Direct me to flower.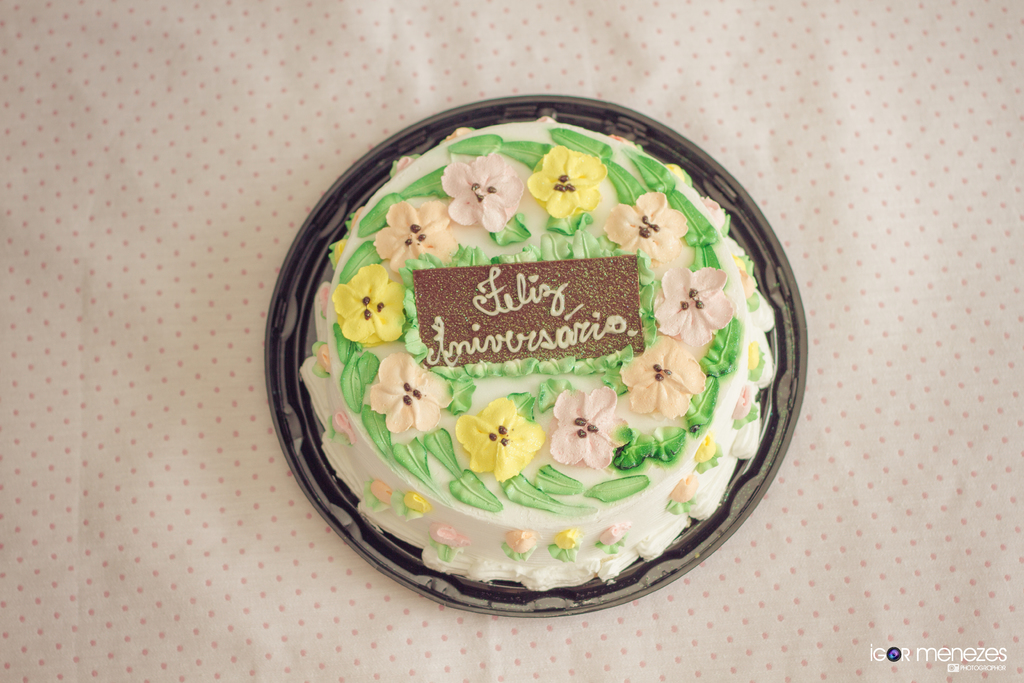
Direction: pyautogui.locateOnScreen(598, 190, 692, 265).
